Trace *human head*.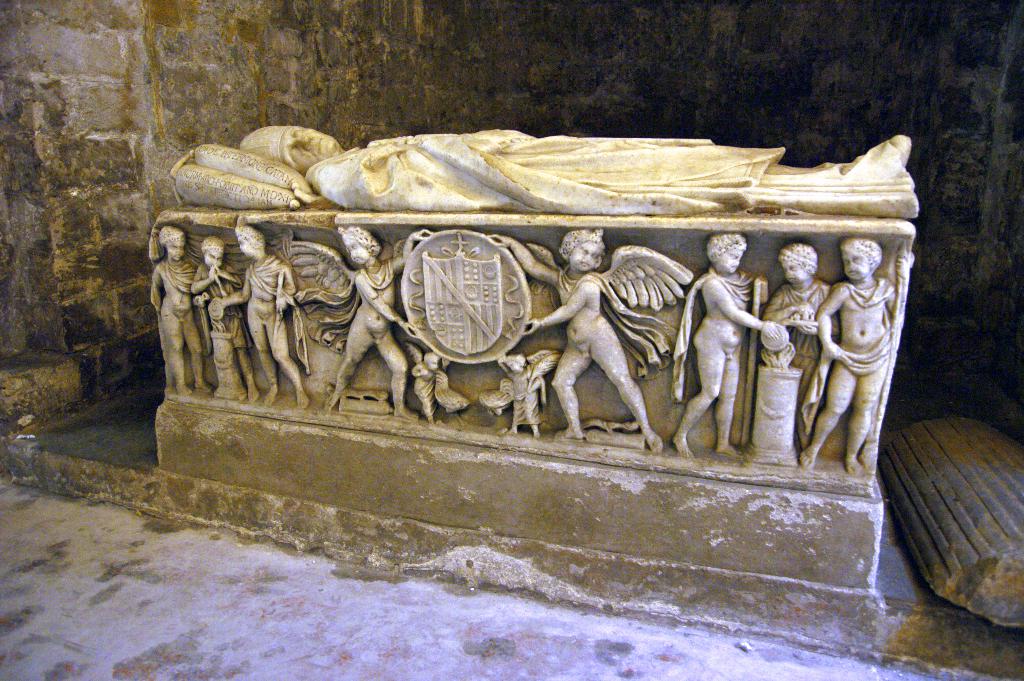
Traced to 232, 225, 265, 260.
